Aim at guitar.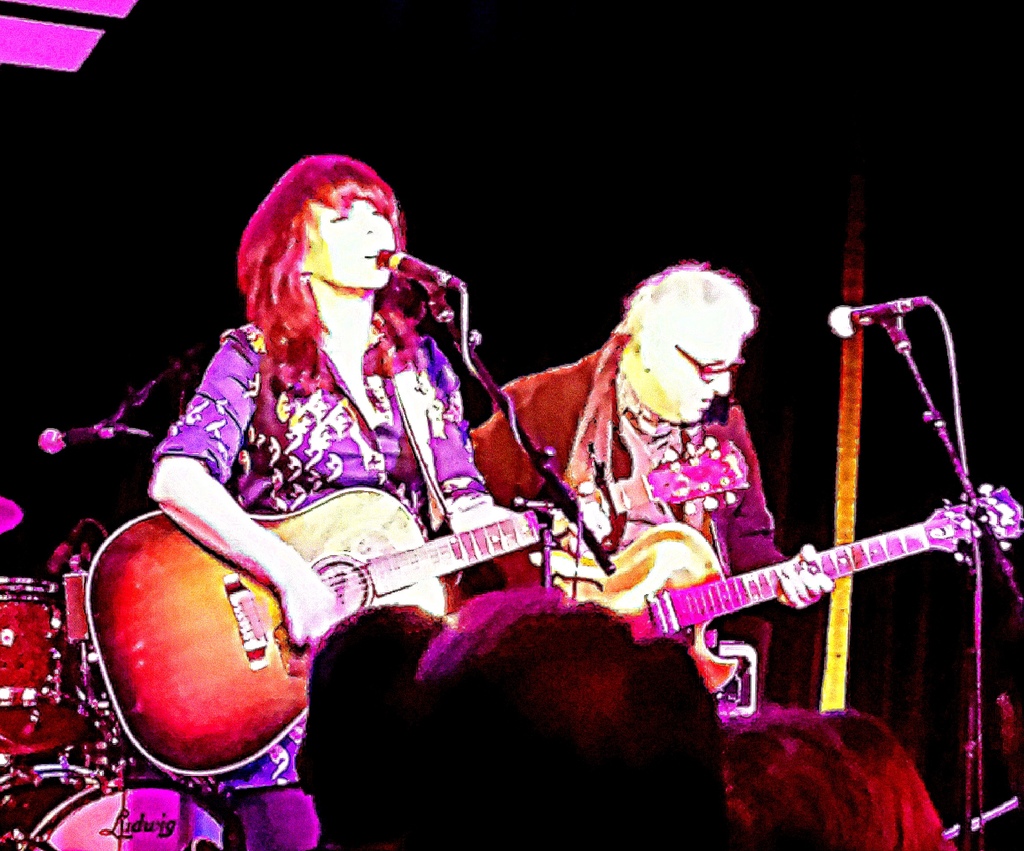
Aimed at detection(83, 464, 746, 777).
